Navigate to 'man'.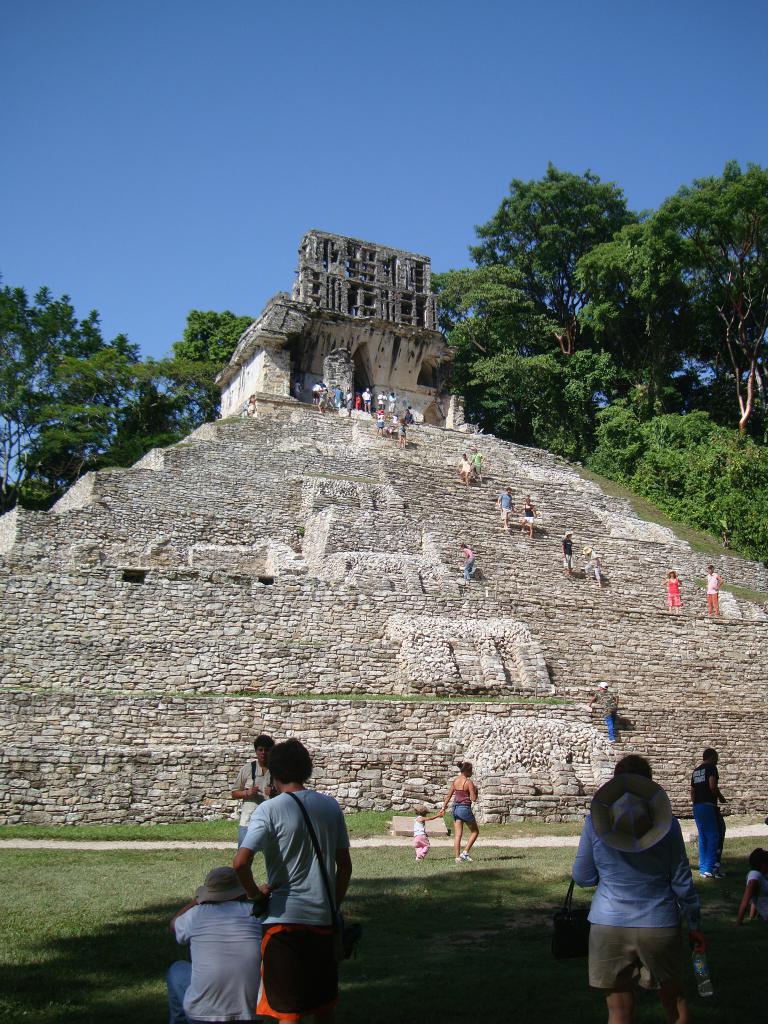
Navigation target: (left=376, top=391, right=387, bottom=408).
